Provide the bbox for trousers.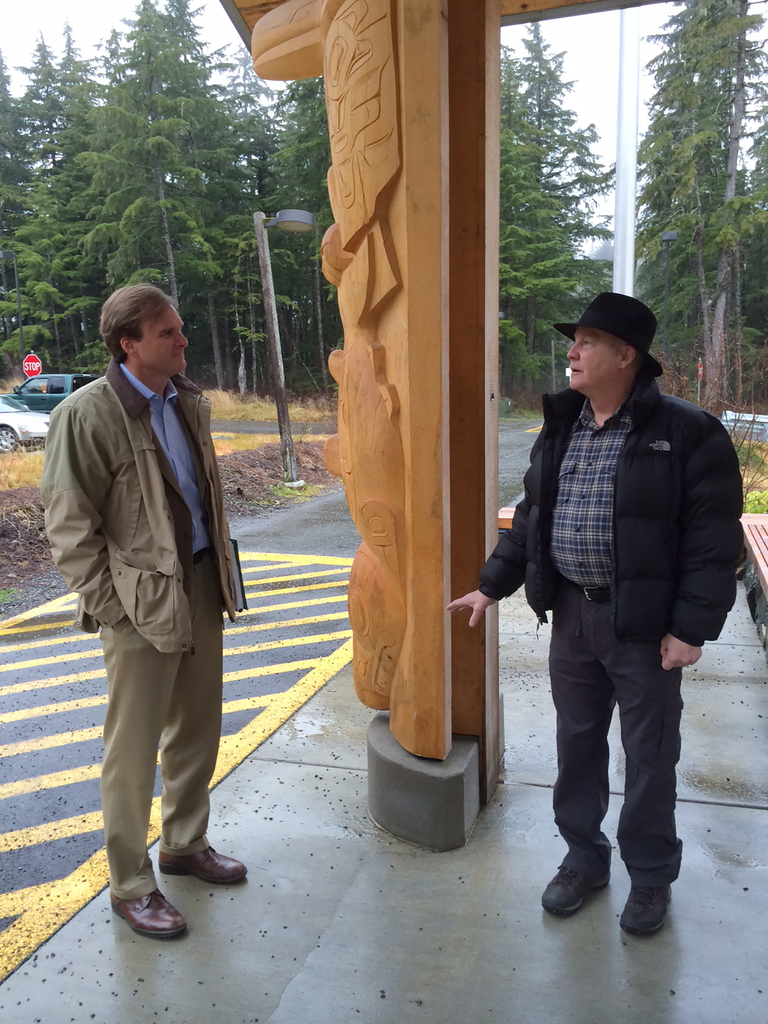
(left=550, top=583, right=685, bottom=884).
